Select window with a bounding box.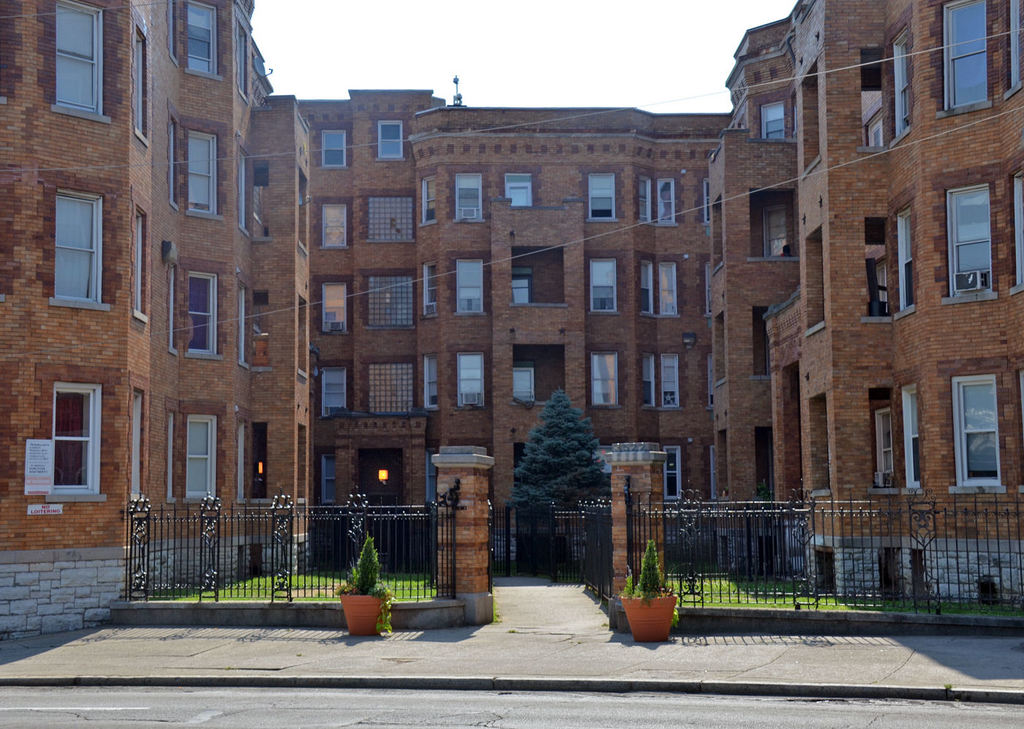
l=182, t=132, r=222, b=226.
